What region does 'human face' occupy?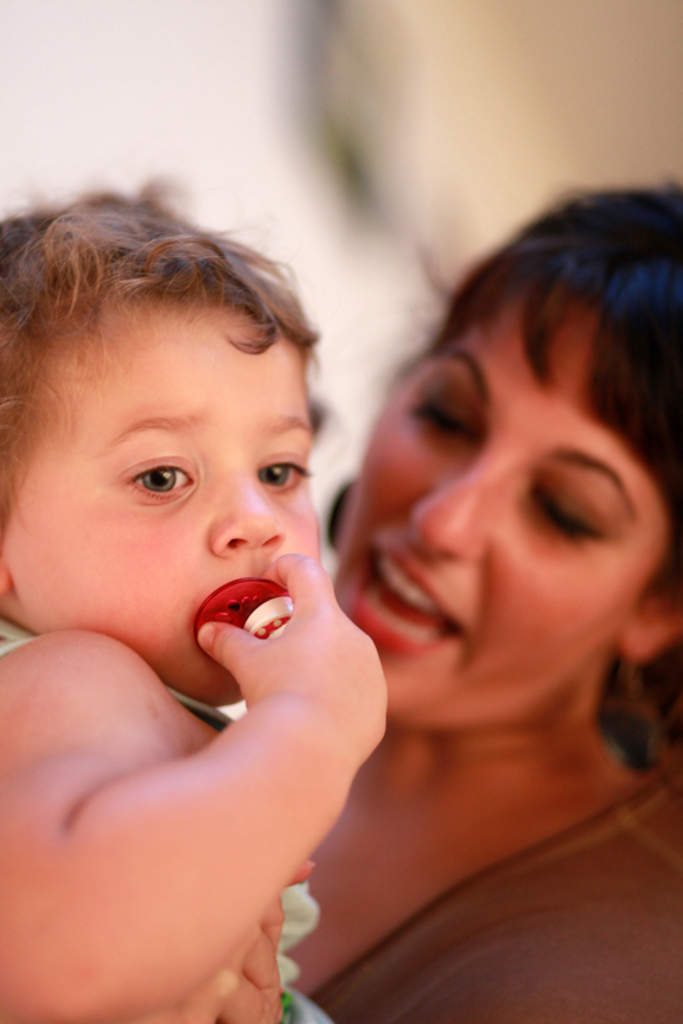
(332,344,605,721).
